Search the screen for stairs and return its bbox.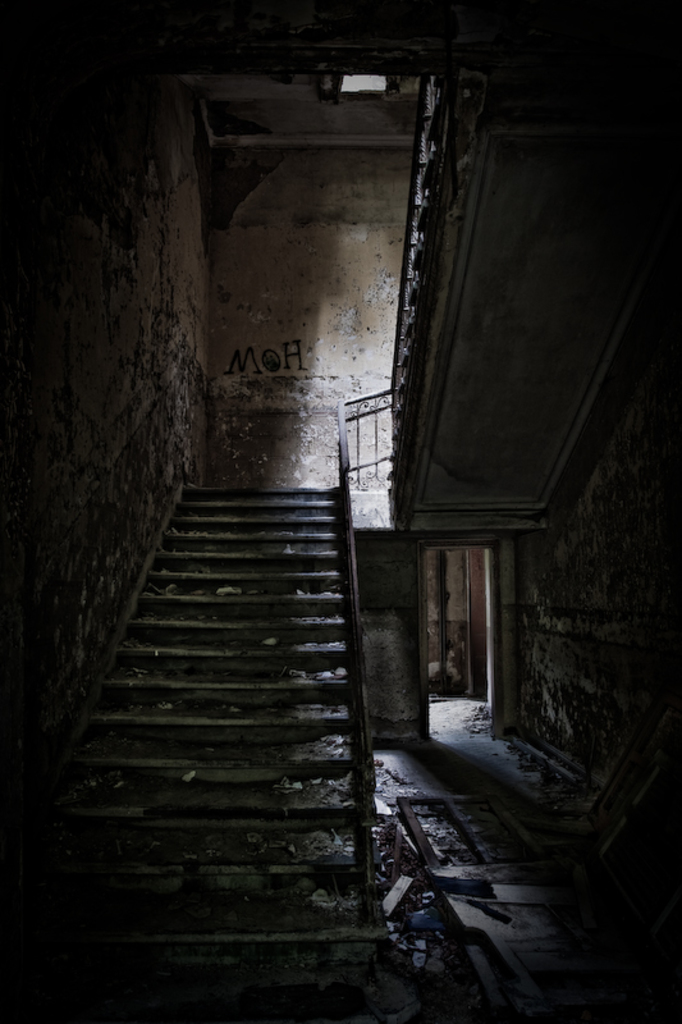
Found: <bbox>51, 477, 384, 996</bbox>.
